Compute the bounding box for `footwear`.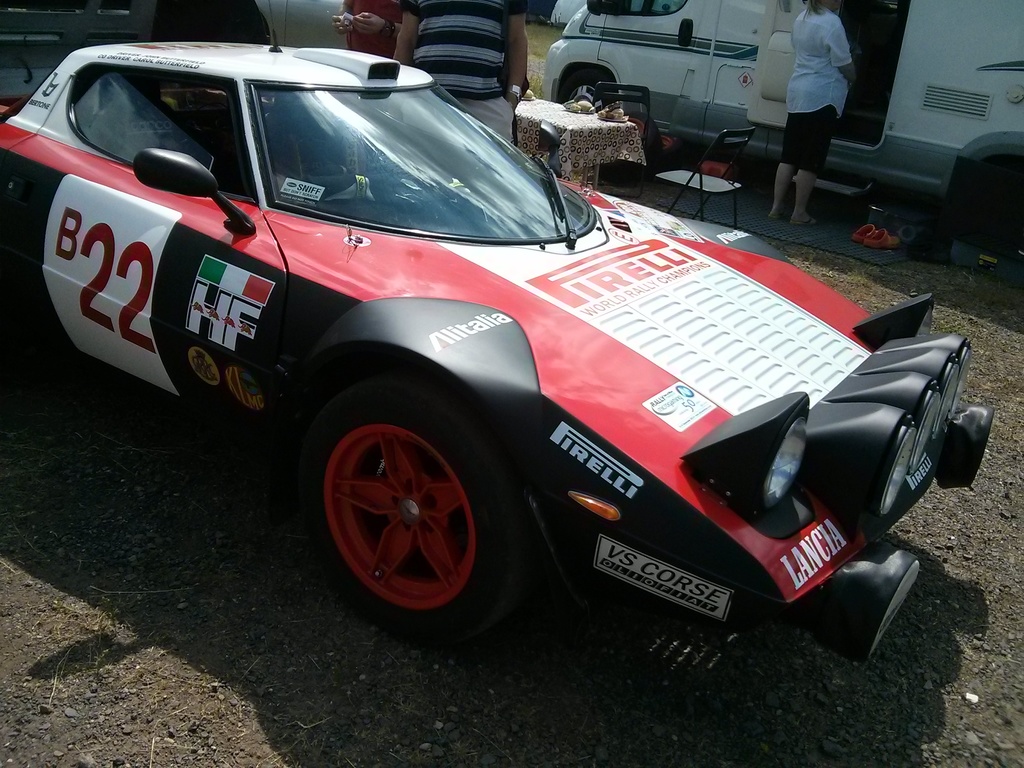
{"left": 789, "top": 218, "right": 812, "bottom": 225}.
